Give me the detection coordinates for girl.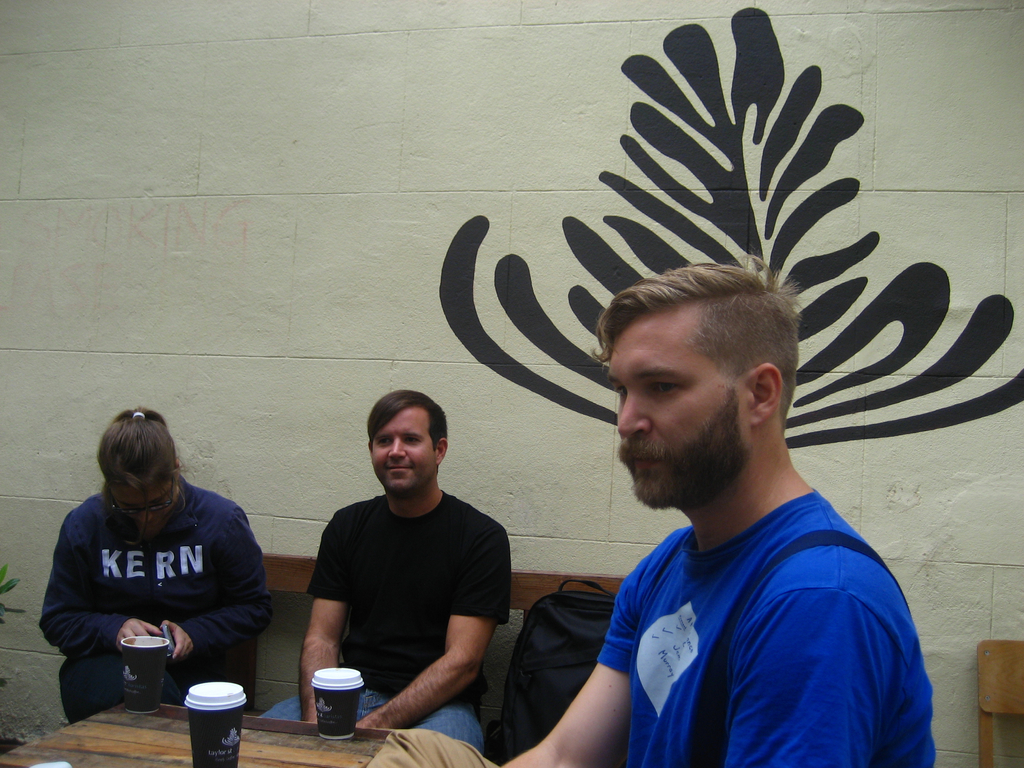
(38, 406, 277, 723).
